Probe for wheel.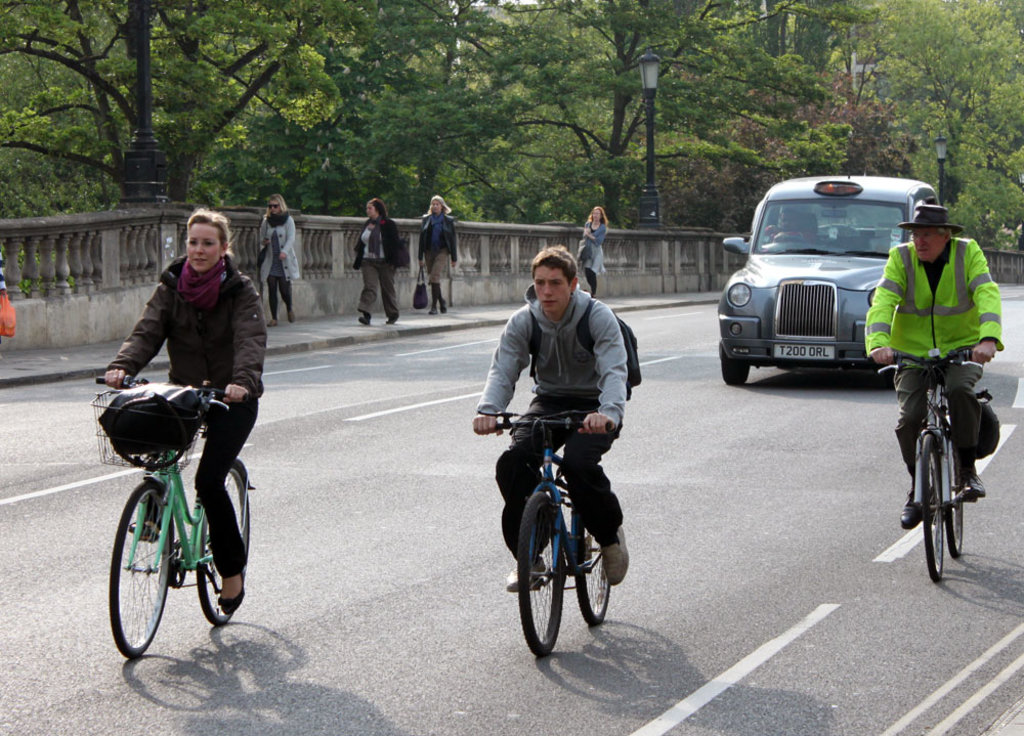
Probe result: (106, 489, 164, 651).
